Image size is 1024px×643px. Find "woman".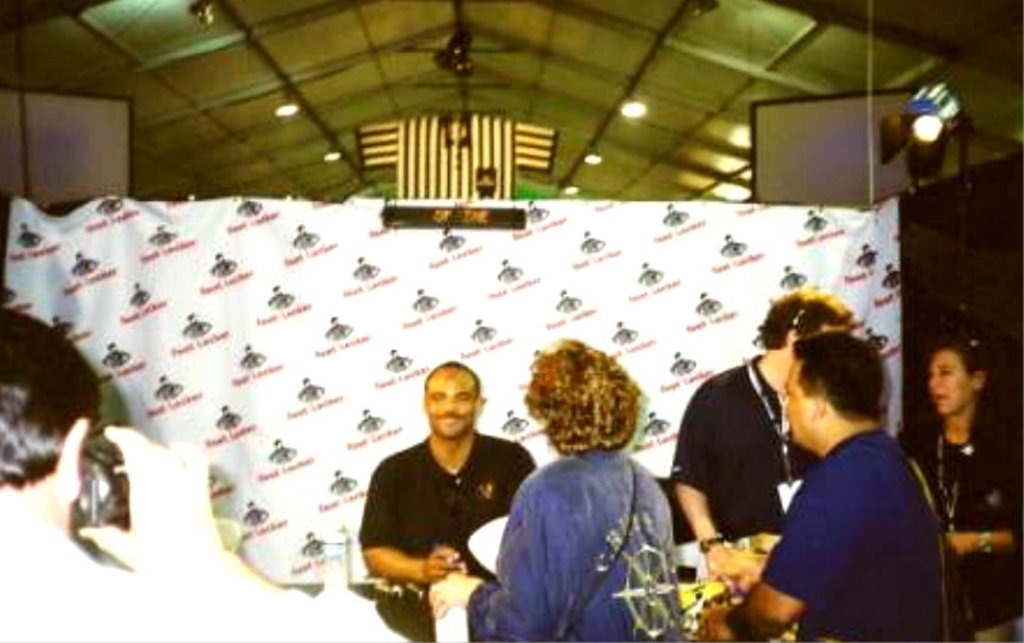
{"left": 470, "top": 342, "right": 681, "bottom": 642}.
